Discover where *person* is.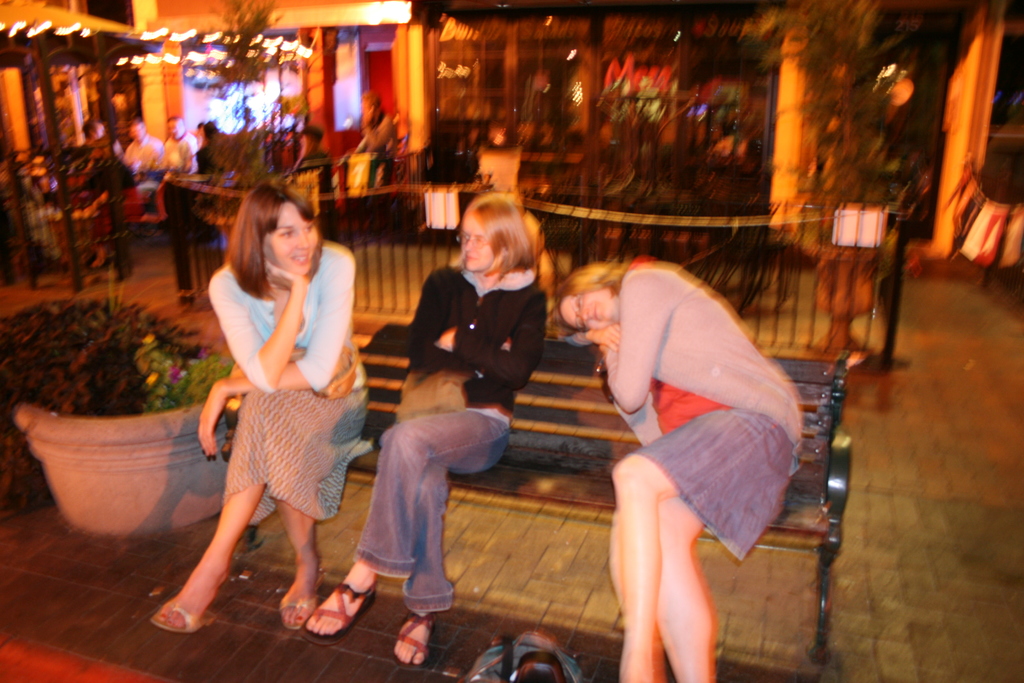
Discovered at bbox(163, 181, 357, 649).
